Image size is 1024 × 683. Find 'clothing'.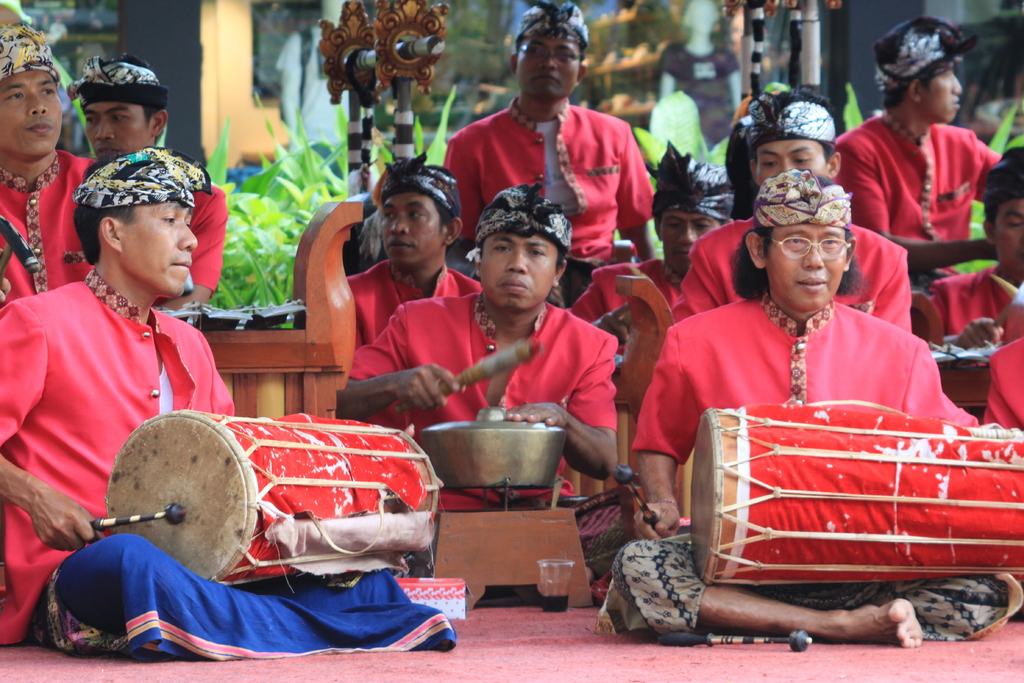
crop(184, 177, 229, 288).
